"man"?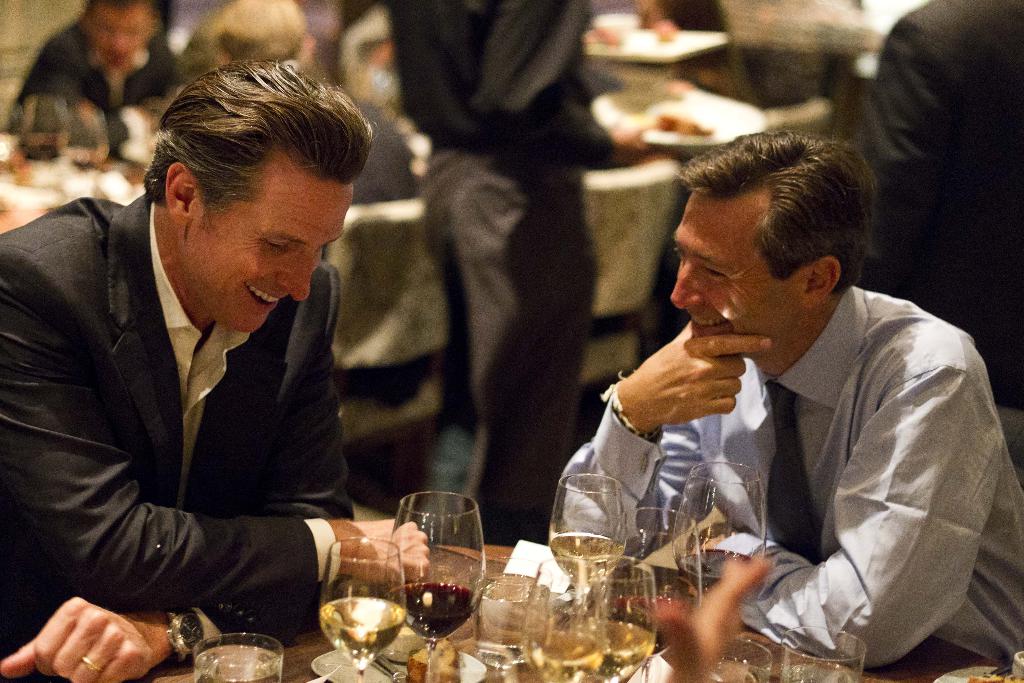
crop(870, 0, 1023, 457)
